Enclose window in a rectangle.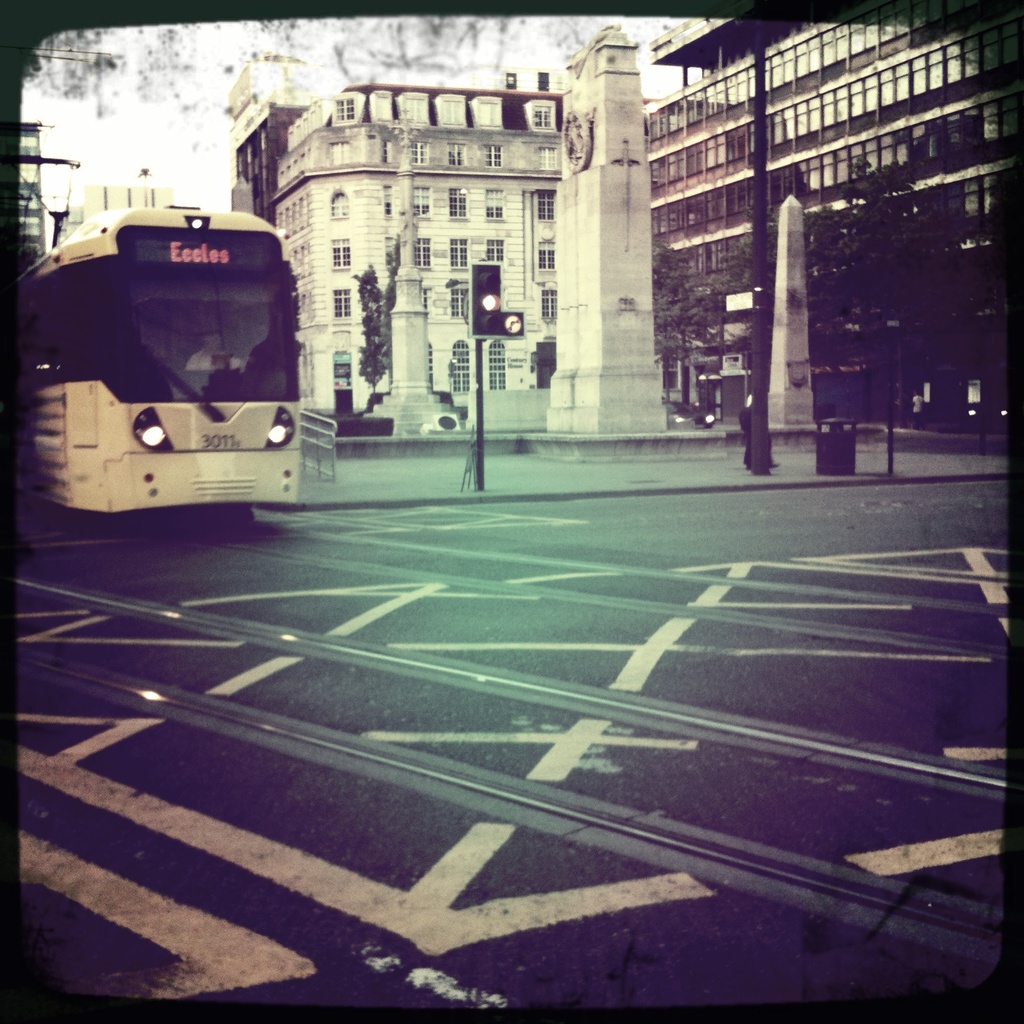
<region>478, 187, 504, 219</region>.
